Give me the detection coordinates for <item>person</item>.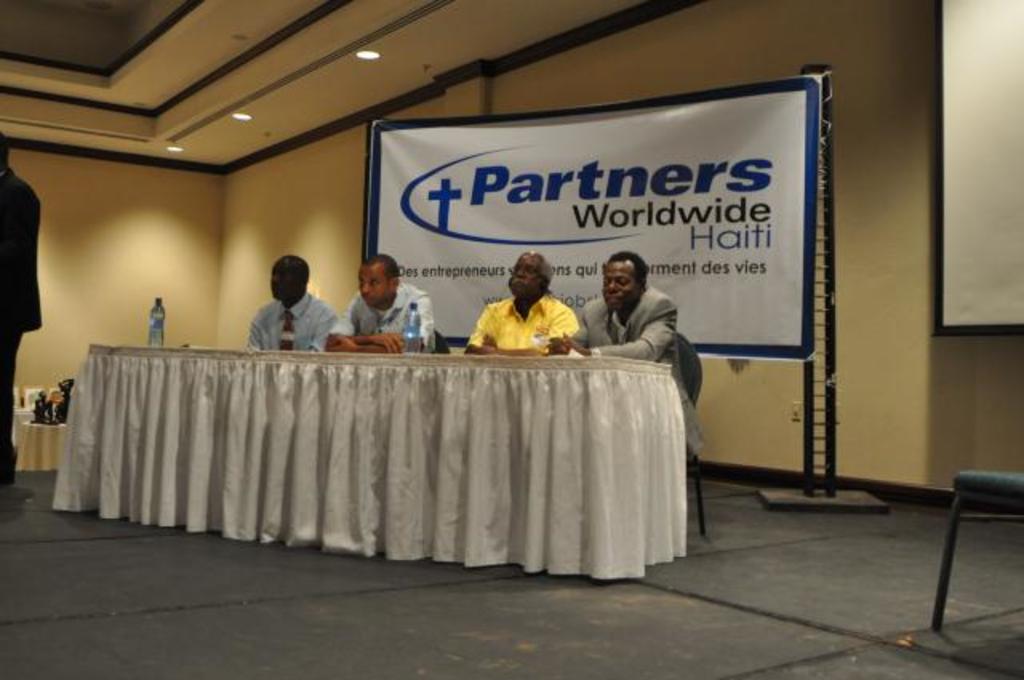
x1=558, y1=250, x2=702, y2=451.
